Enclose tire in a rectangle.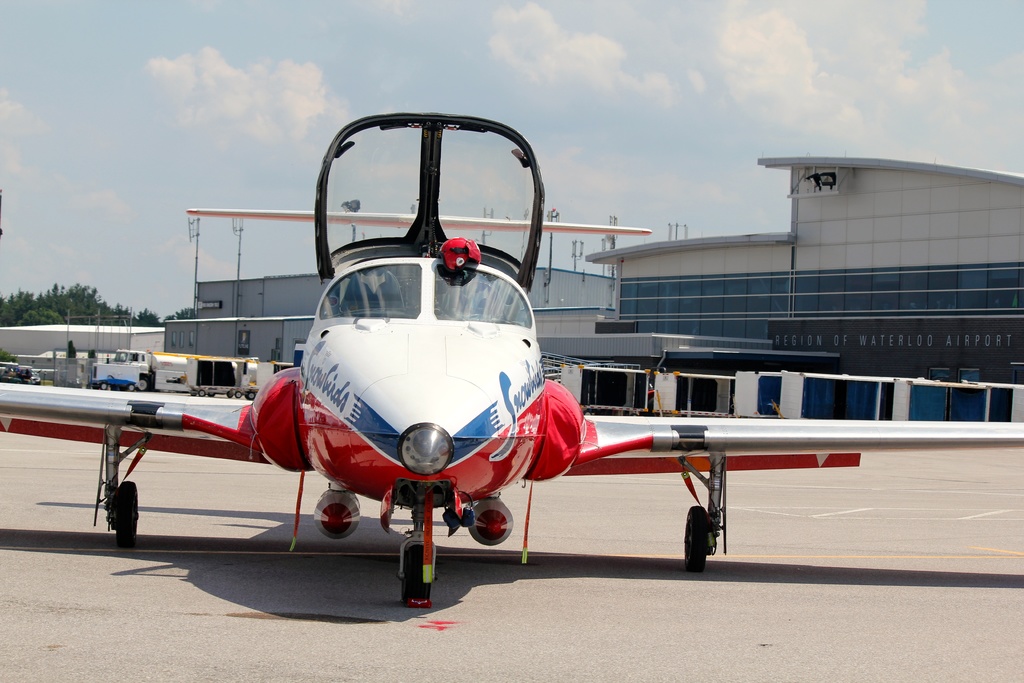
x1=223, y1=388, x2=235, y2=399.
